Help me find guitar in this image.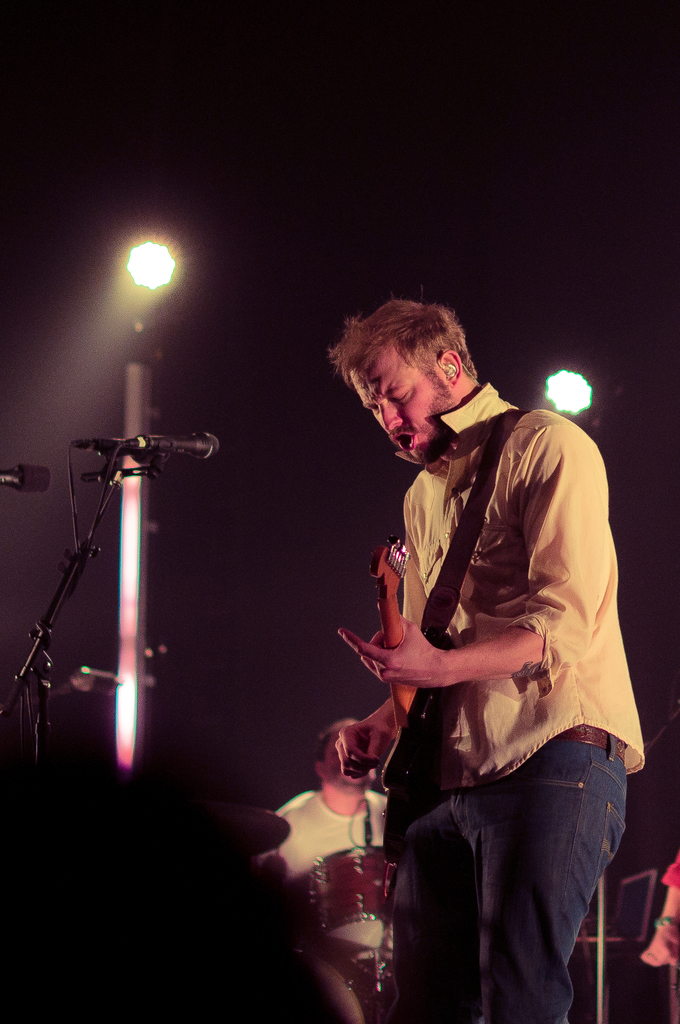
Found it: {"left": 362, "top": 526, "right": 464, "bottom": 877}.
